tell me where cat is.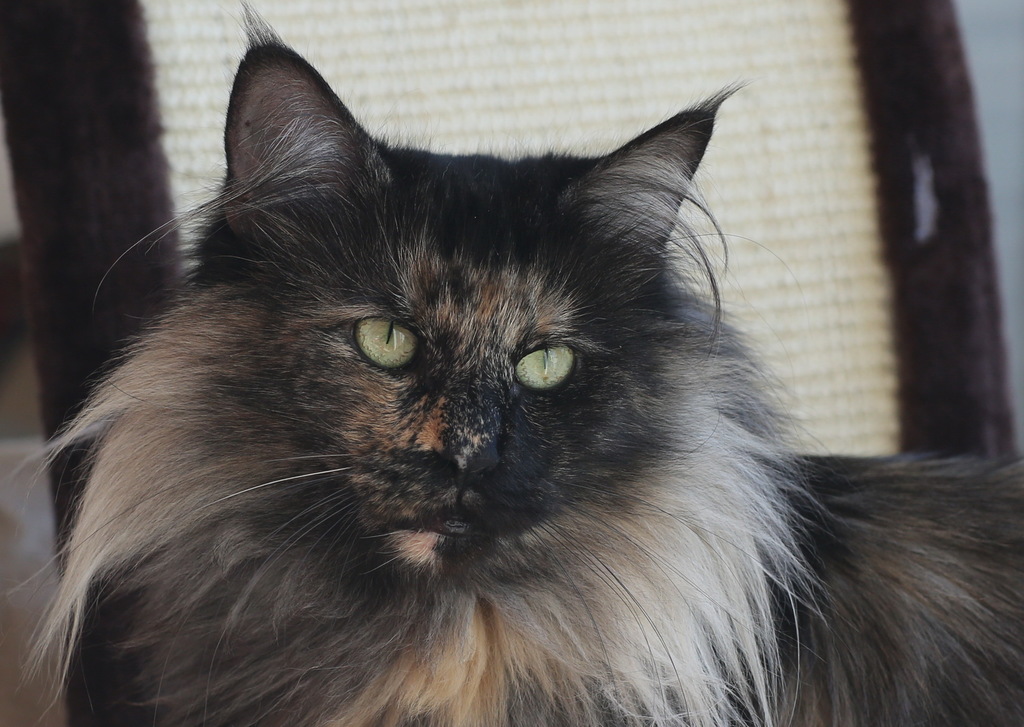
cat is at 0,6,1017,726.
